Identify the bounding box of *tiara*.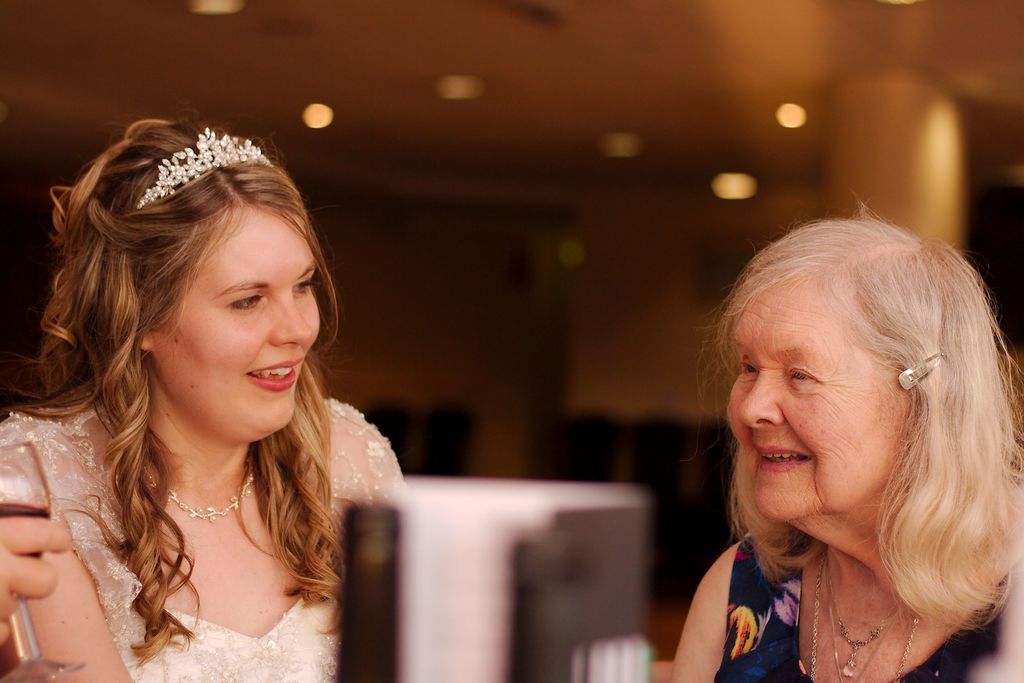
x1=135 y1=125 x2=274 y2=208.
